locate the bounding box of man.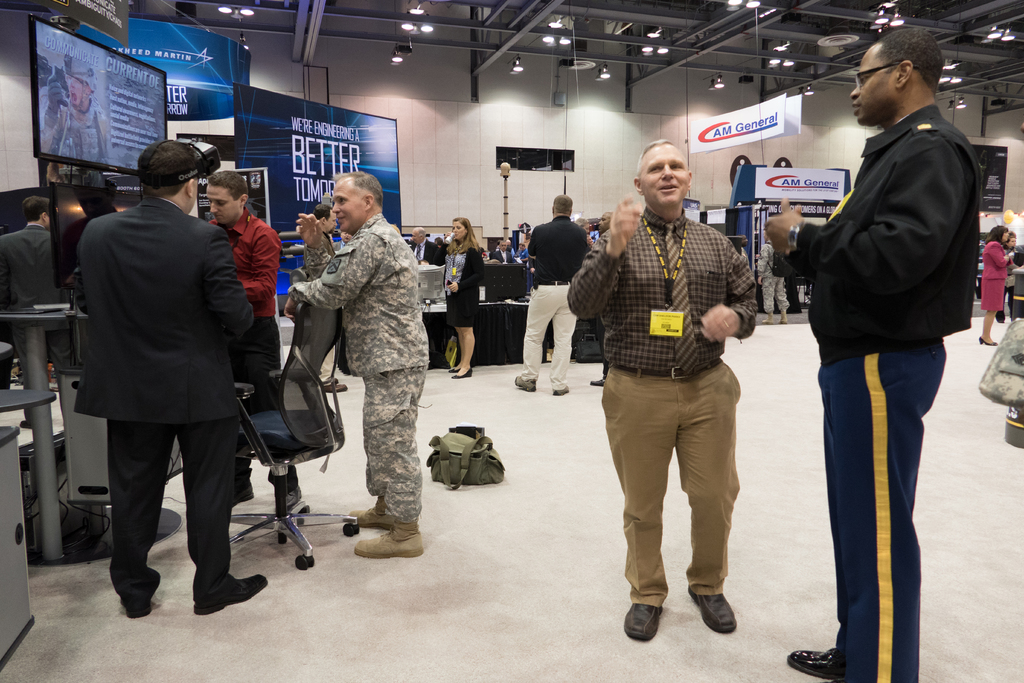
Bounding box: <box>766,24,982,682</box>.
